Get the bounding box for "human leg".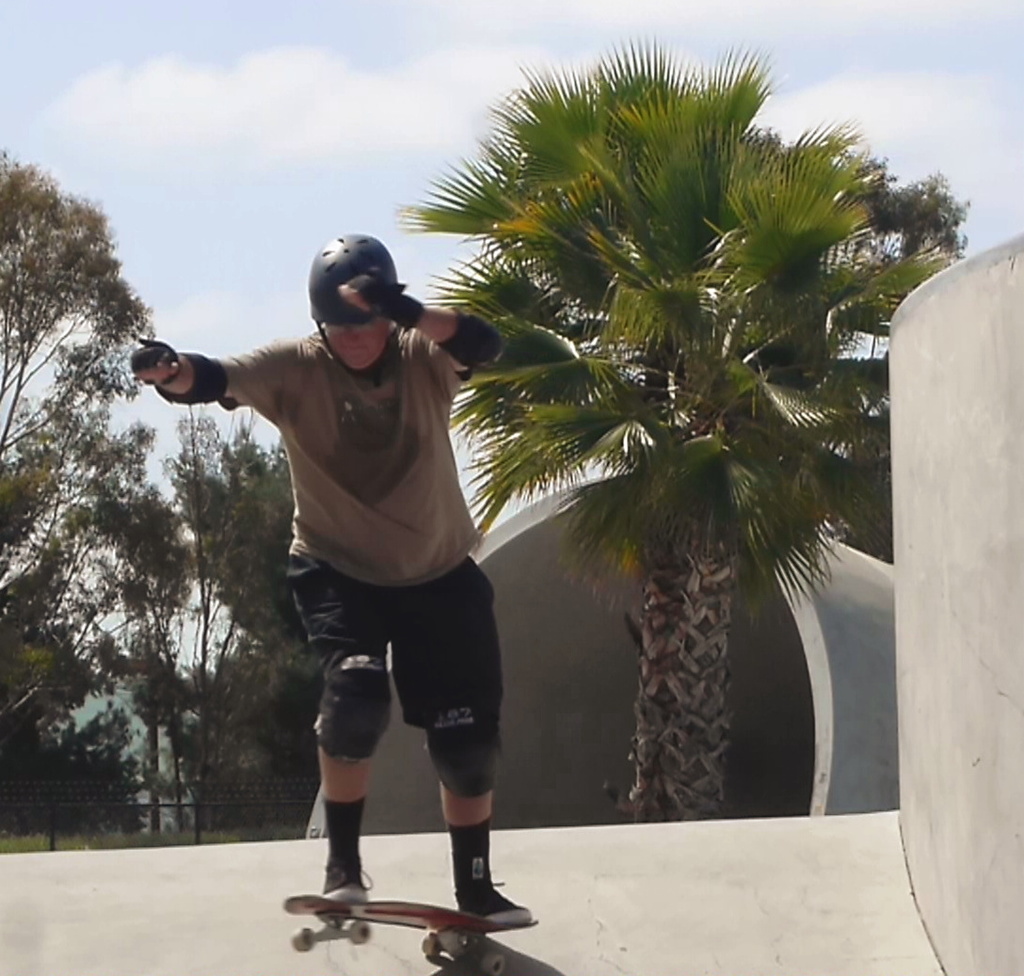
locate(386, 562, 511, 926).
